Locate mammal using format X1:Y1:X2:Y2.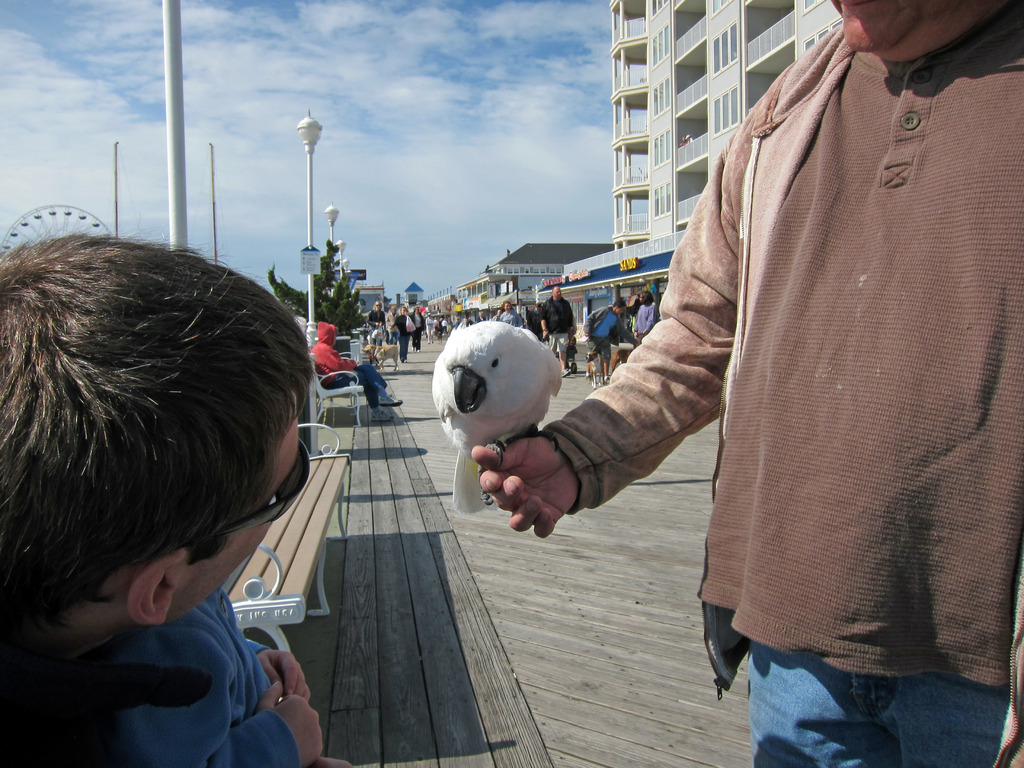
397:302:412:355.
